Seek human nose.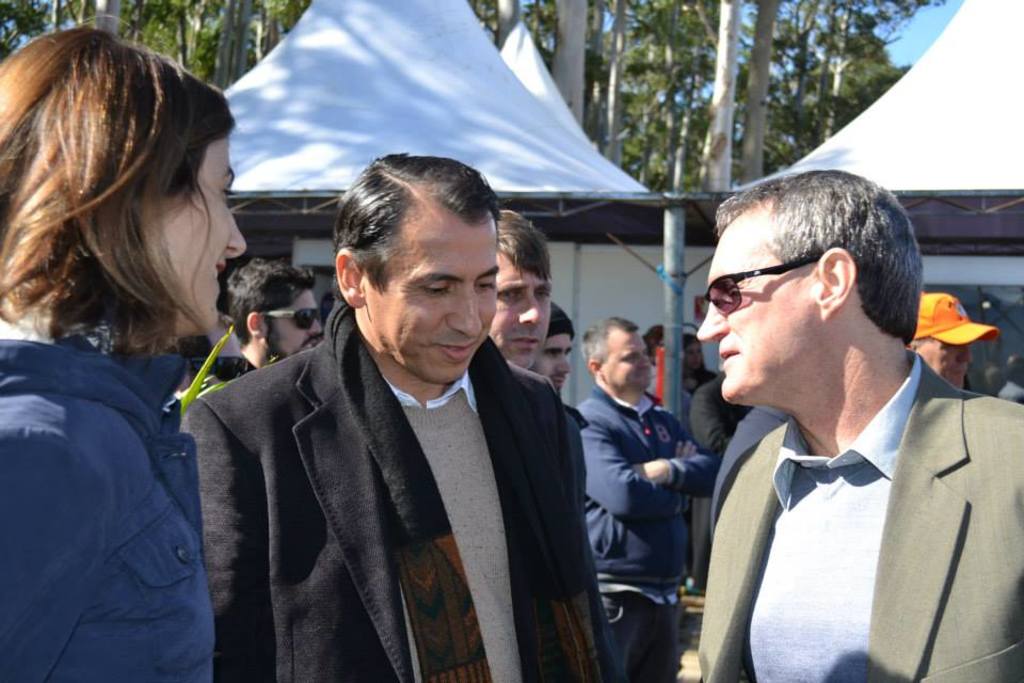
region(310, 317, 324, 335).
